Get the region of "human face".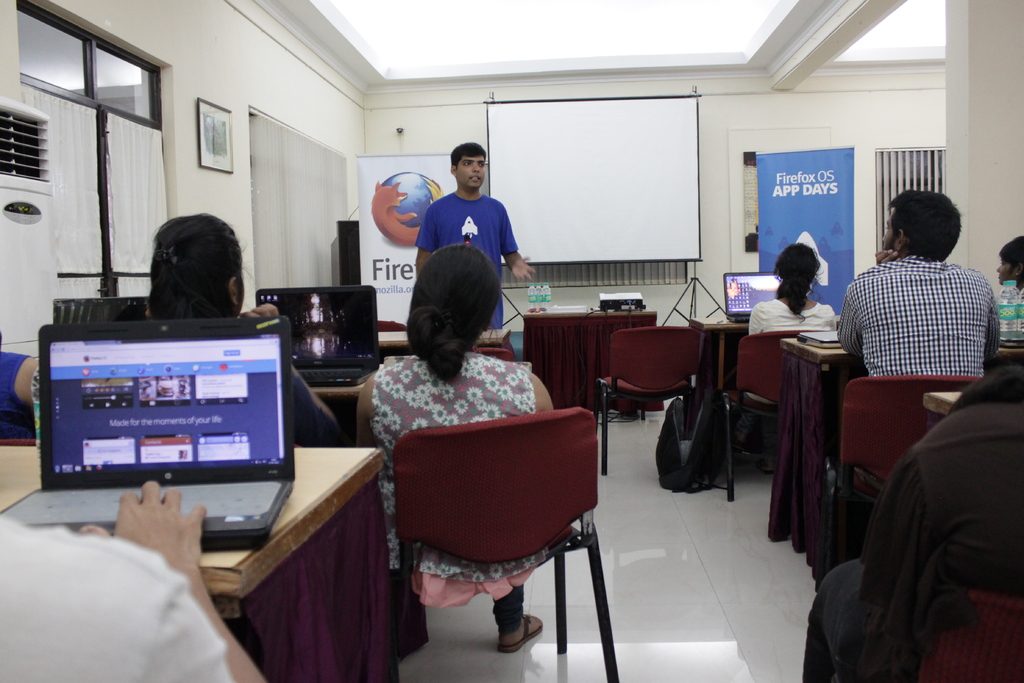
x1=997, y1=258, x2=1014, y2=281.
